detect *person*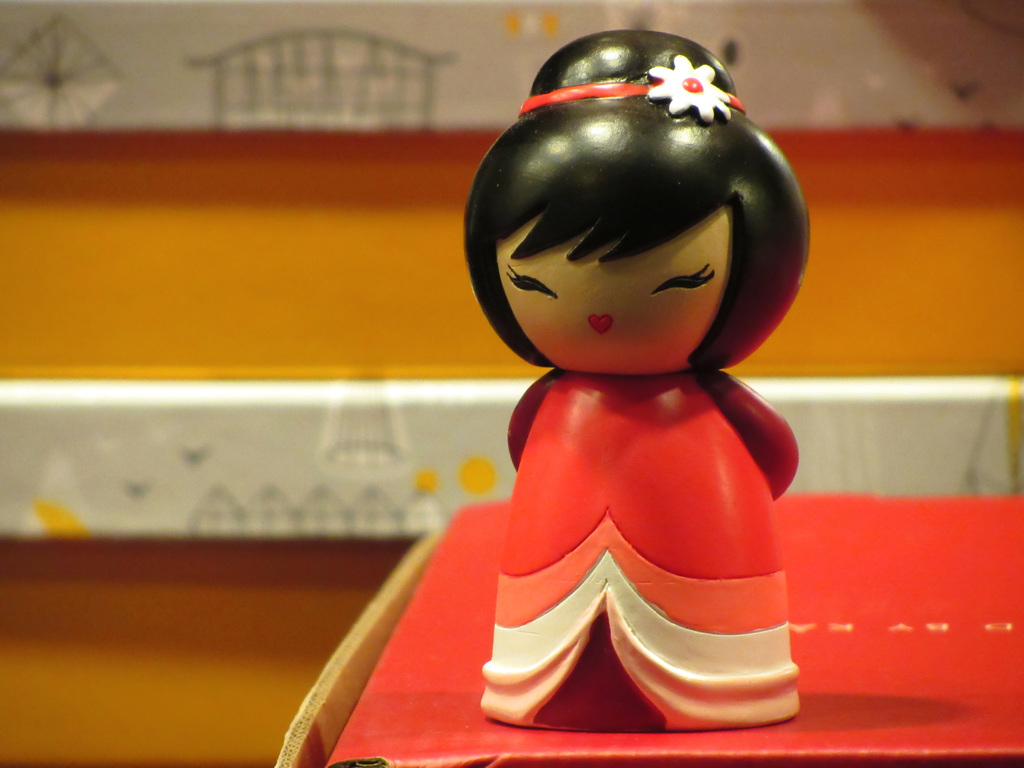
(444, 0, 812, 756)
